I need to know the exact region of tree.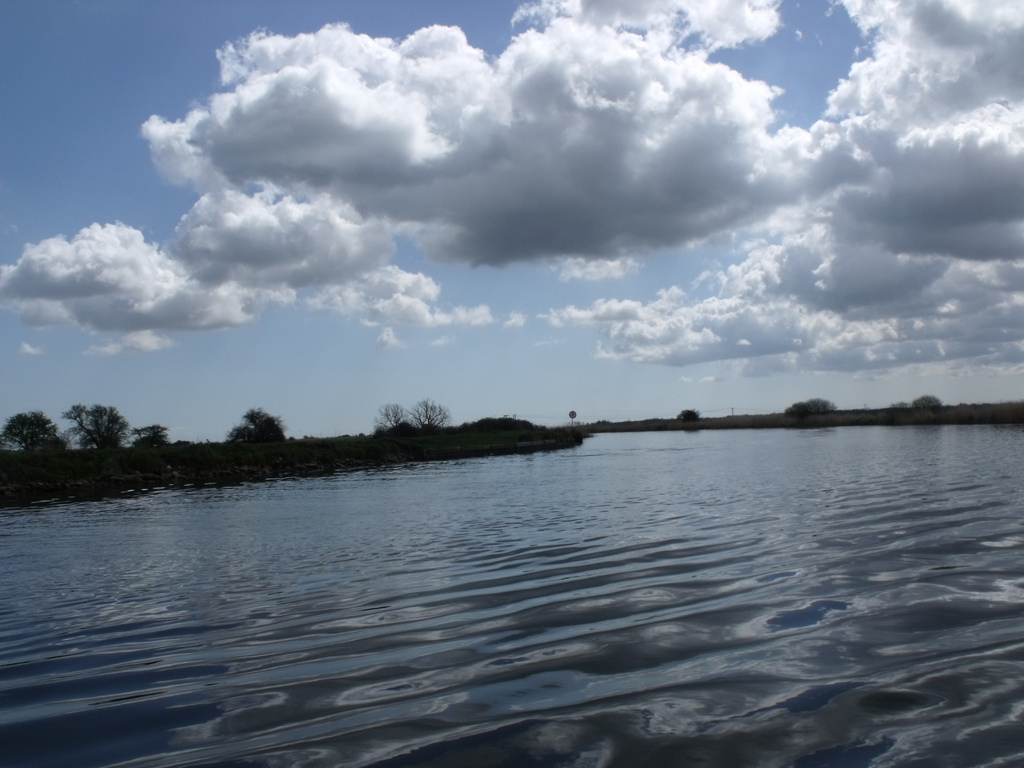
Region: bbox=[784, 396, 837, 417].
